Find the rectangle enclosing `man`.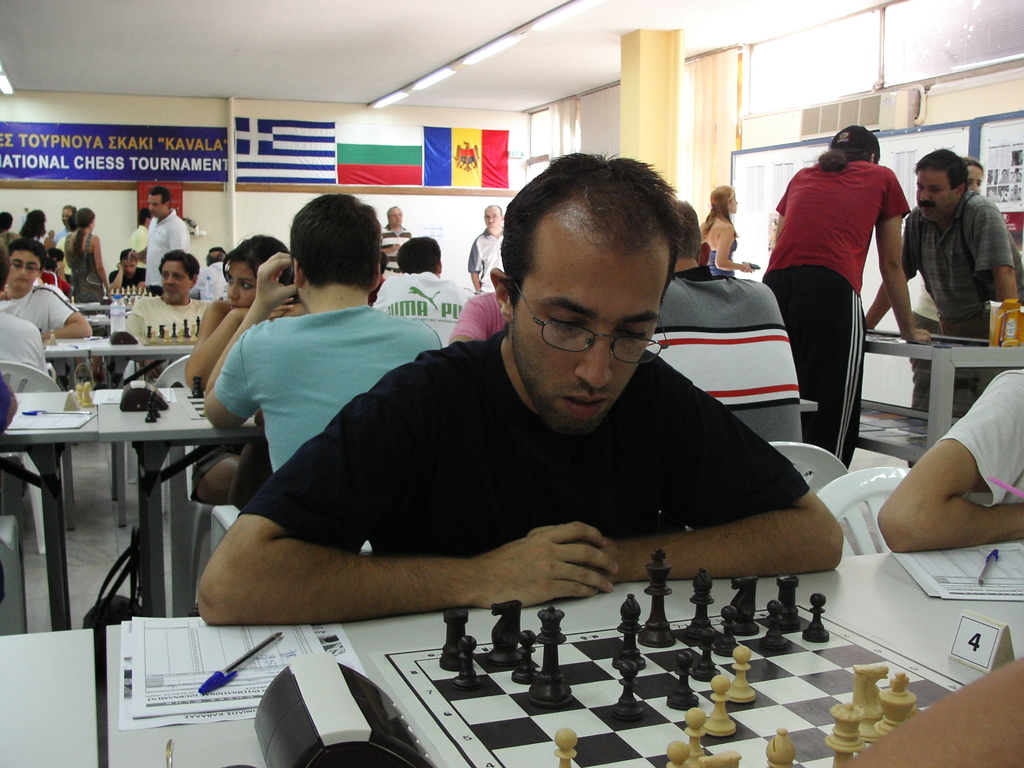
x1=878, y1=371, x2=1023, y2=556.
